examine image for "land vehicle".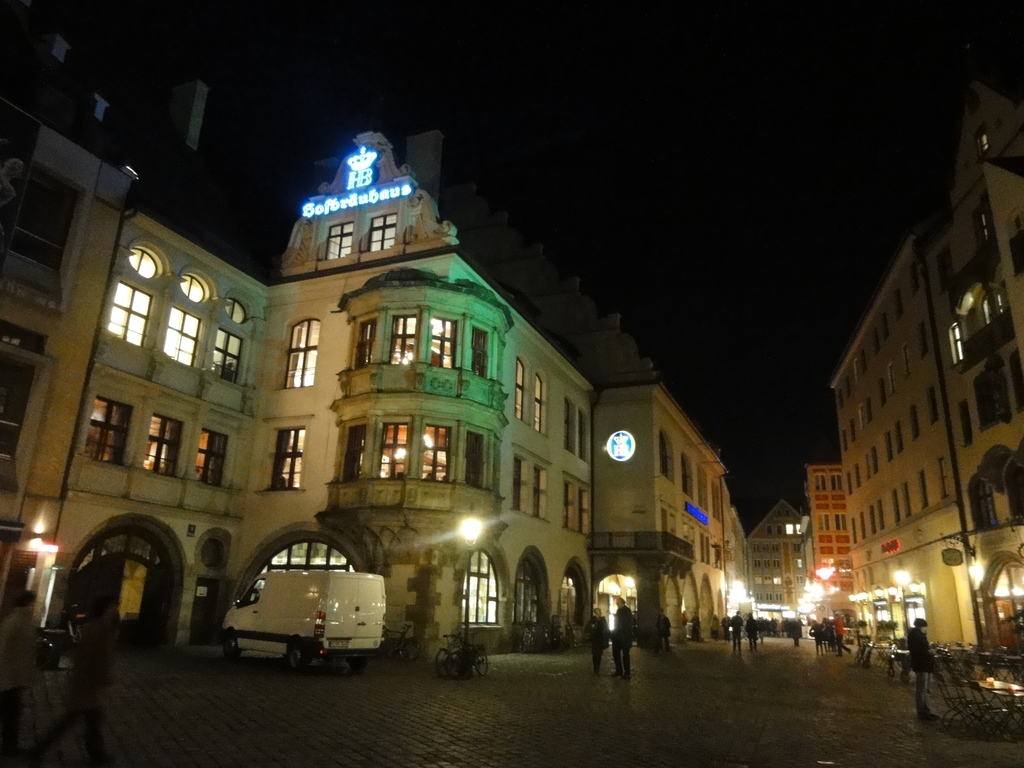
Examination result: {"x1": 436, "y1": 634, "x2": 474, "y2": 676}.
